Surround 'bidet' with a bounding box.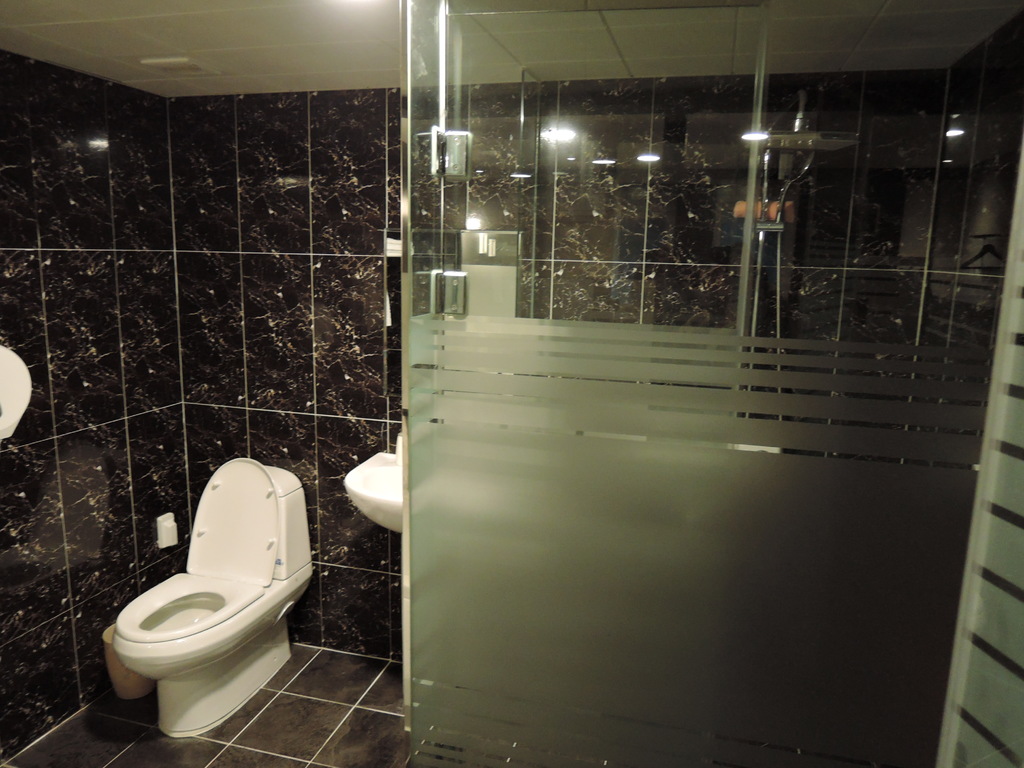
[left=112, top=573, right=265, bottom=732].
